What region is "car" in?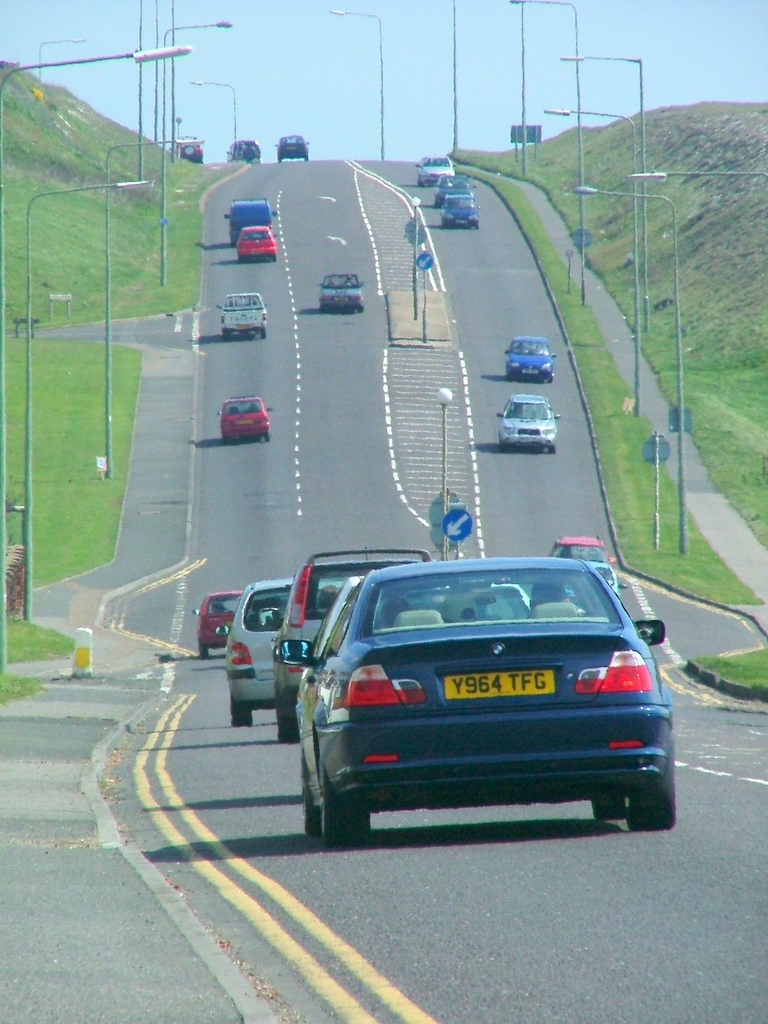
(498,397,564,450).
